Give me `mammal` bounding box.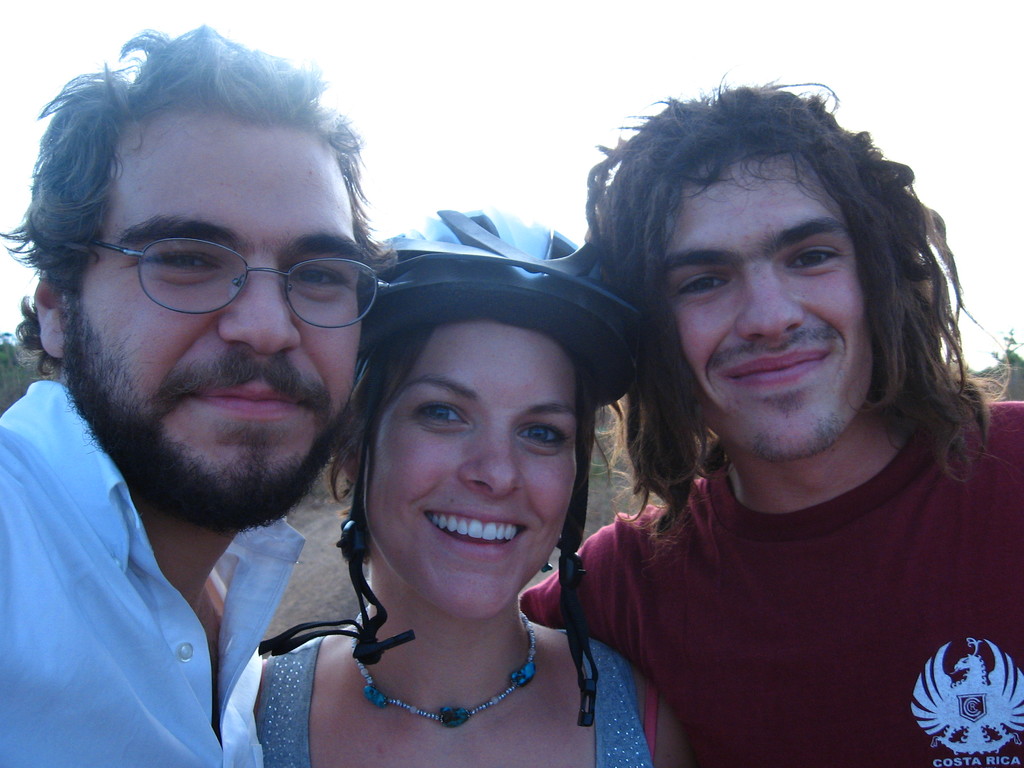
pyautogui.locateOnScreen(0, 22, 408, 766).
